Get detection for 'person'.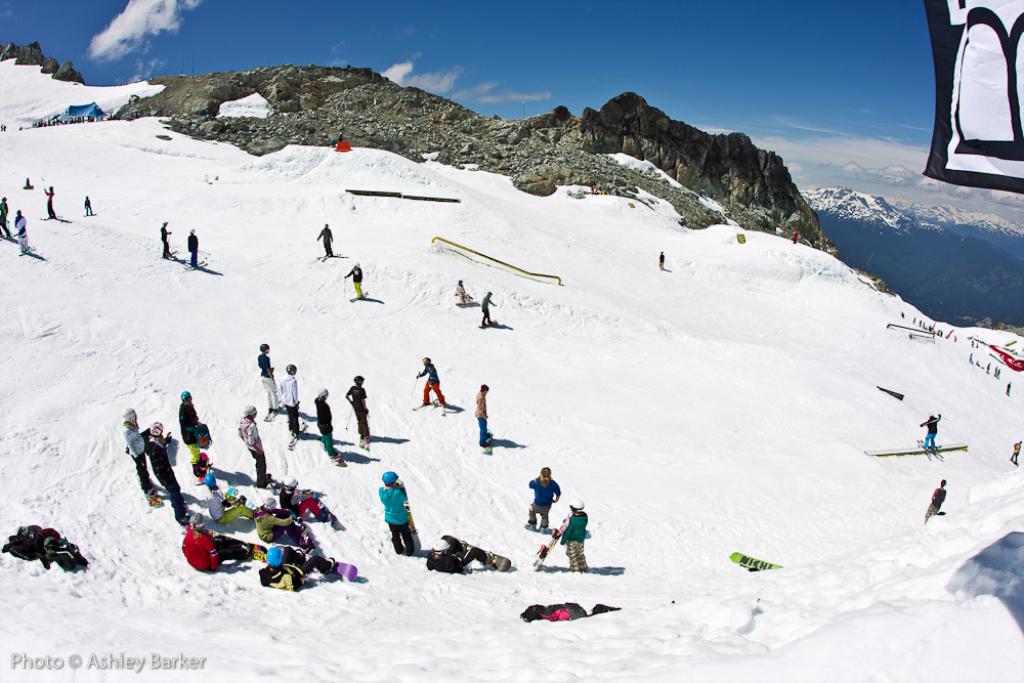
Detection: box=[920, 414, 941, 450].
